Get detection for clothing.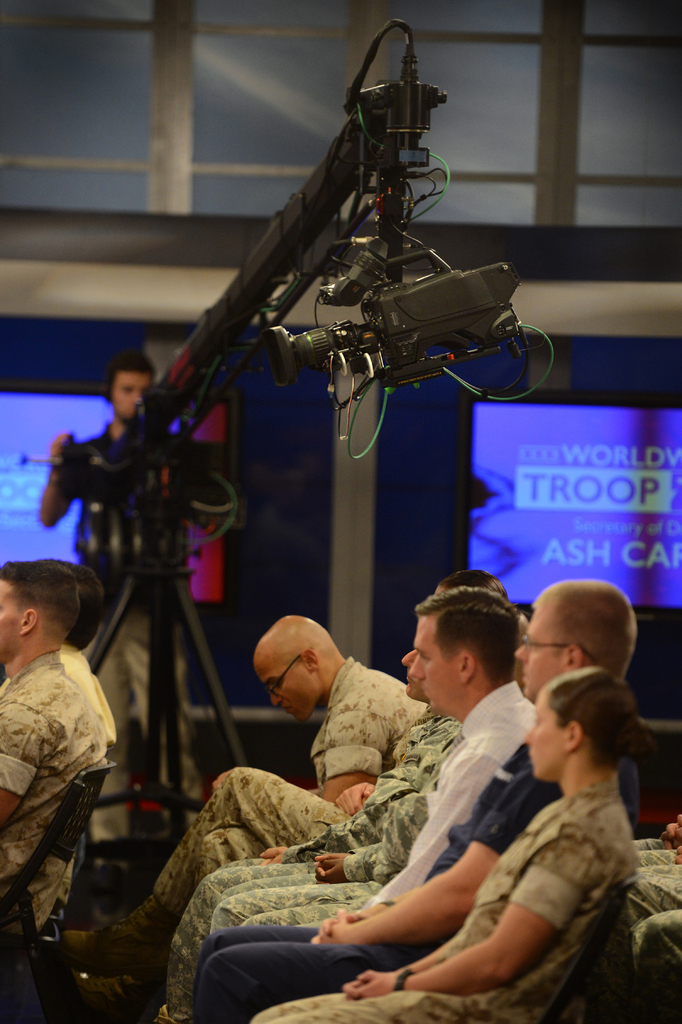
Detection: bbox(72, 414, 208, 589).
